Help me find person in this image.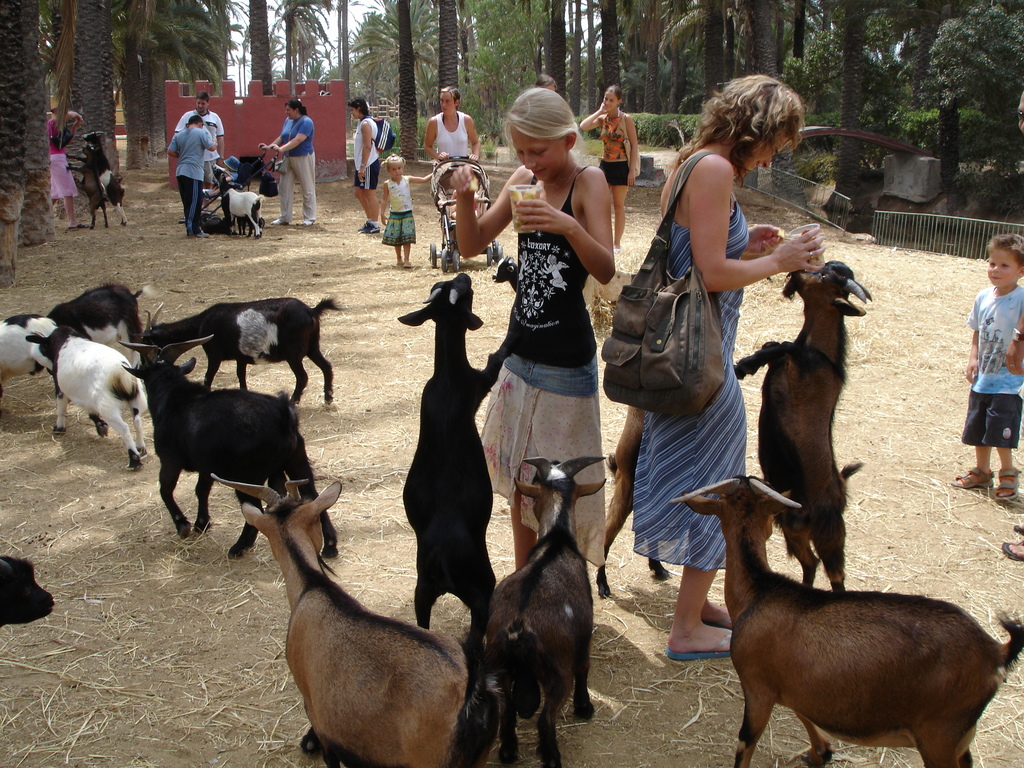
Found it: region(947, 231, 1023, 502).
